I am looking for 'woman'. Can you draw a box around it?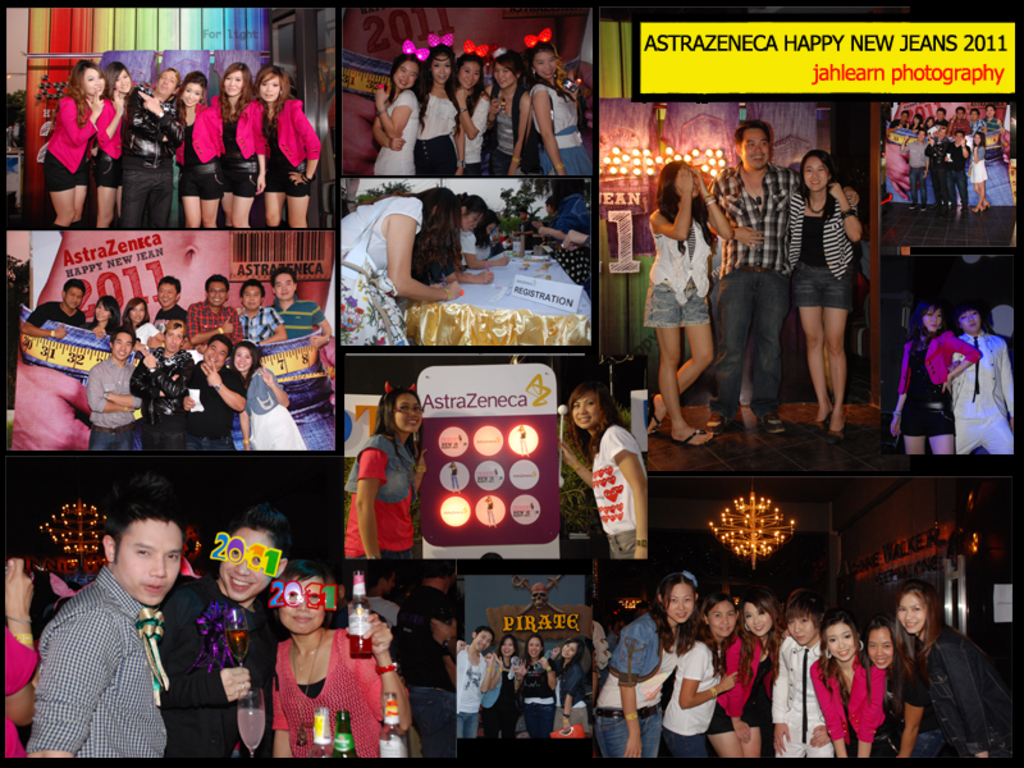
Sure, the bounding box is (262, 558, 410, 763).
